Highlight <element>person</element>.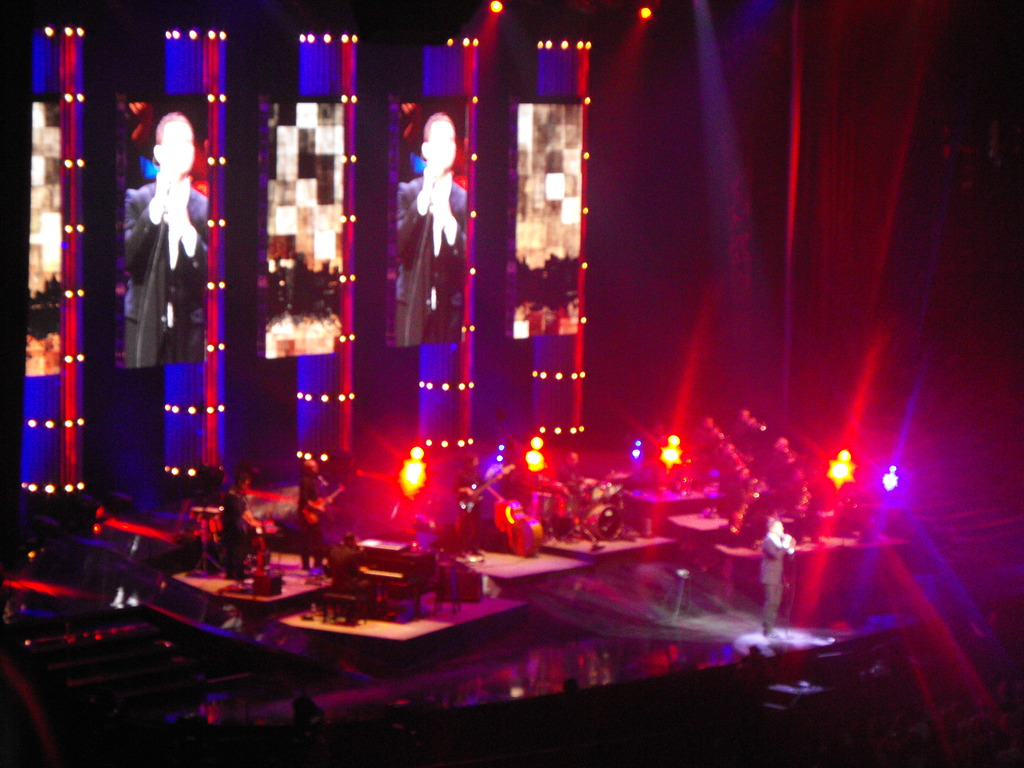
Highlighted region: crop(301, 452, 334, 577).
